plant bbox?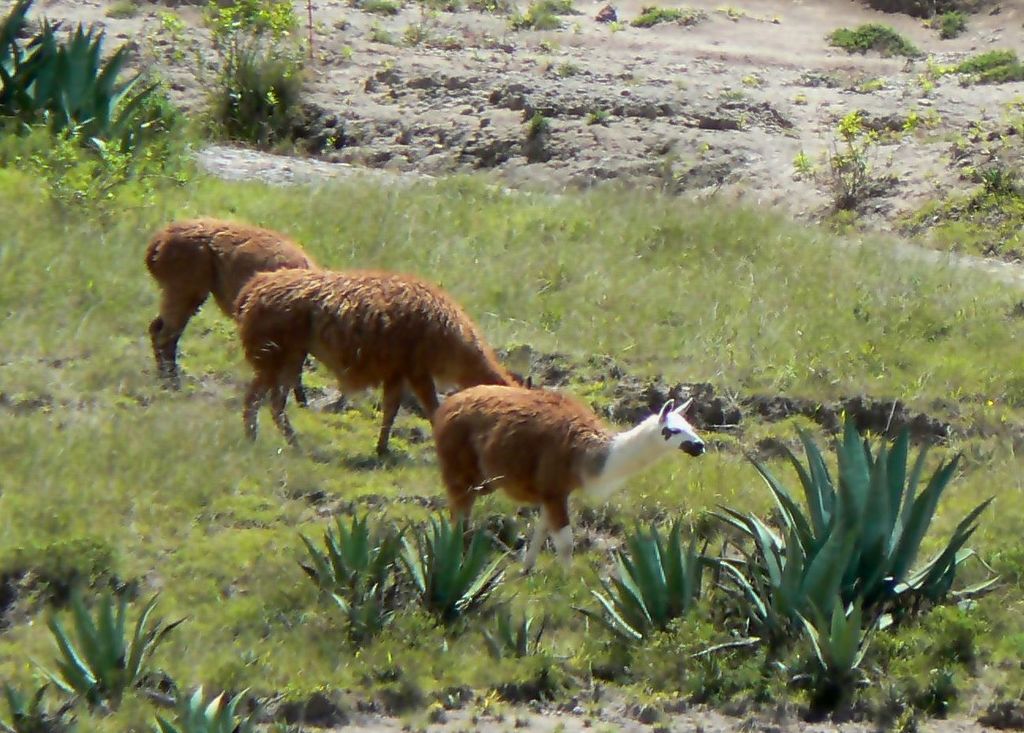
(left=802, top=144, right=819, bottom=185)
